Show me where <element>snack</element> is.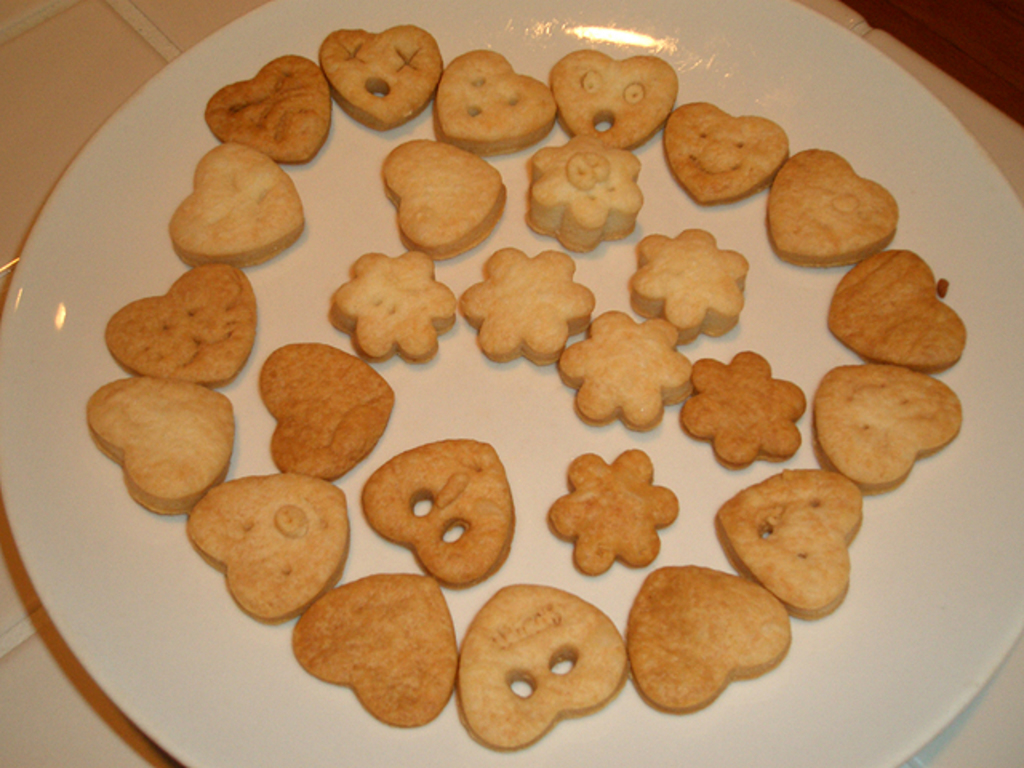
<element>snack</element> is at x1=453 y1=581 x2=638 y2=755.
